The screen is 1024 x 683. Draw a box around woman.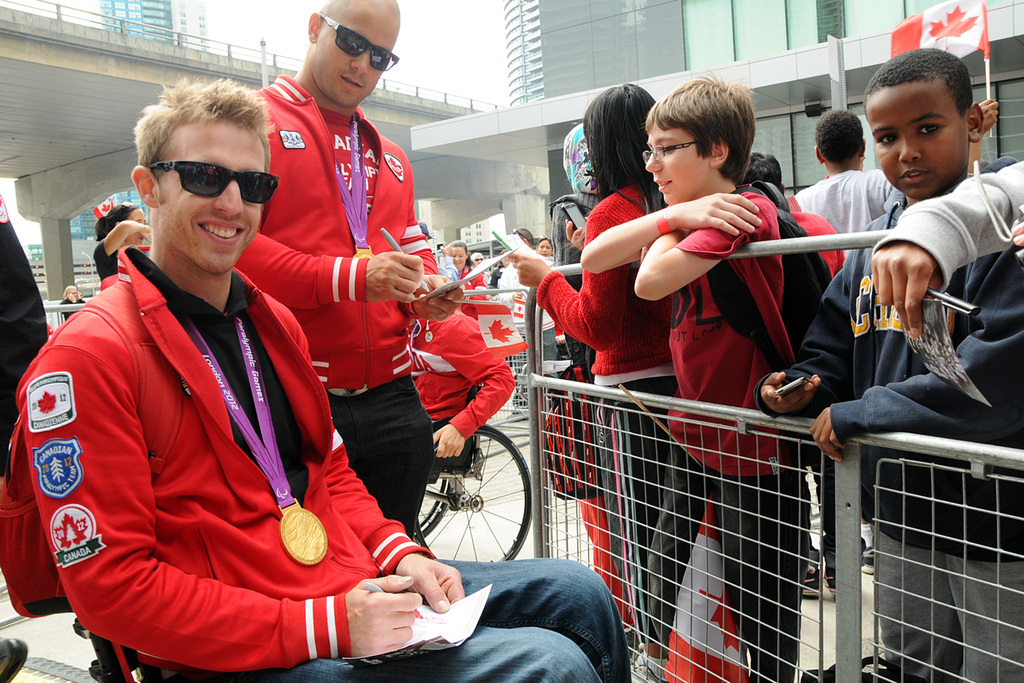
55/278/87/320.
